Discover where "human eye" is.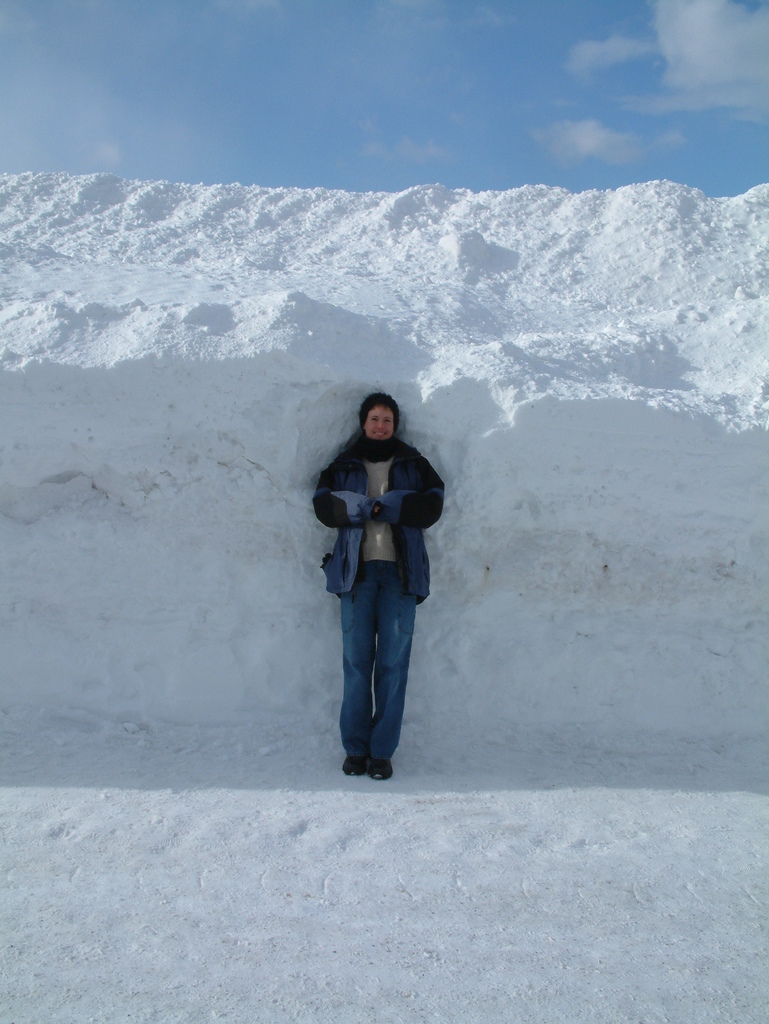
Discovered at (x1=370, y1=416, x2=380, y2=423).
